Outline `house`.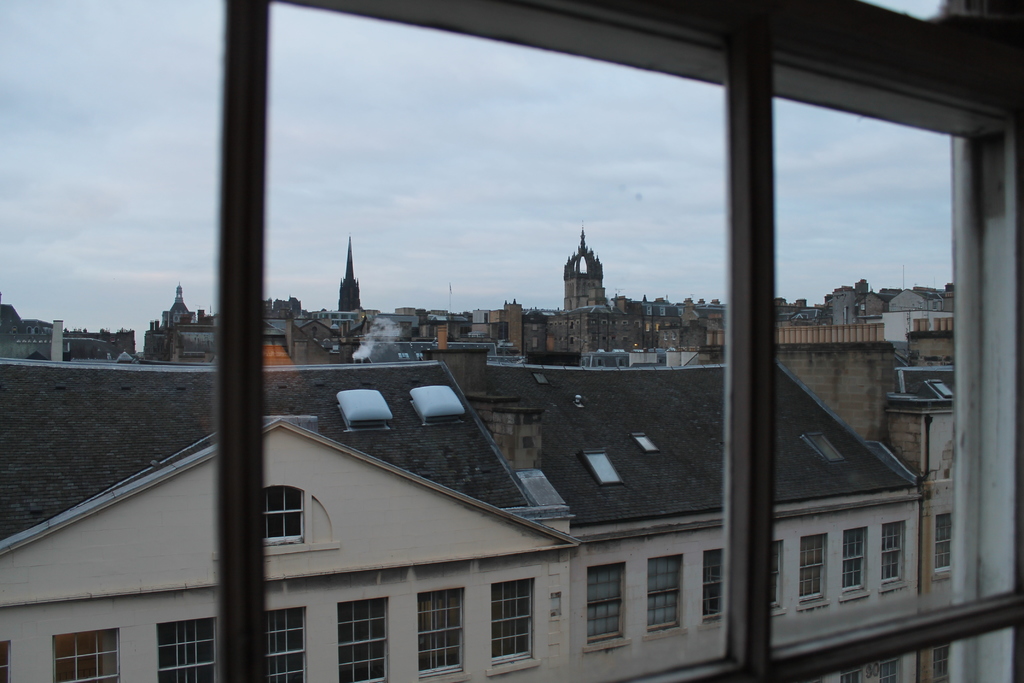
Outline: bbox=[150, 288, 209, 355].
